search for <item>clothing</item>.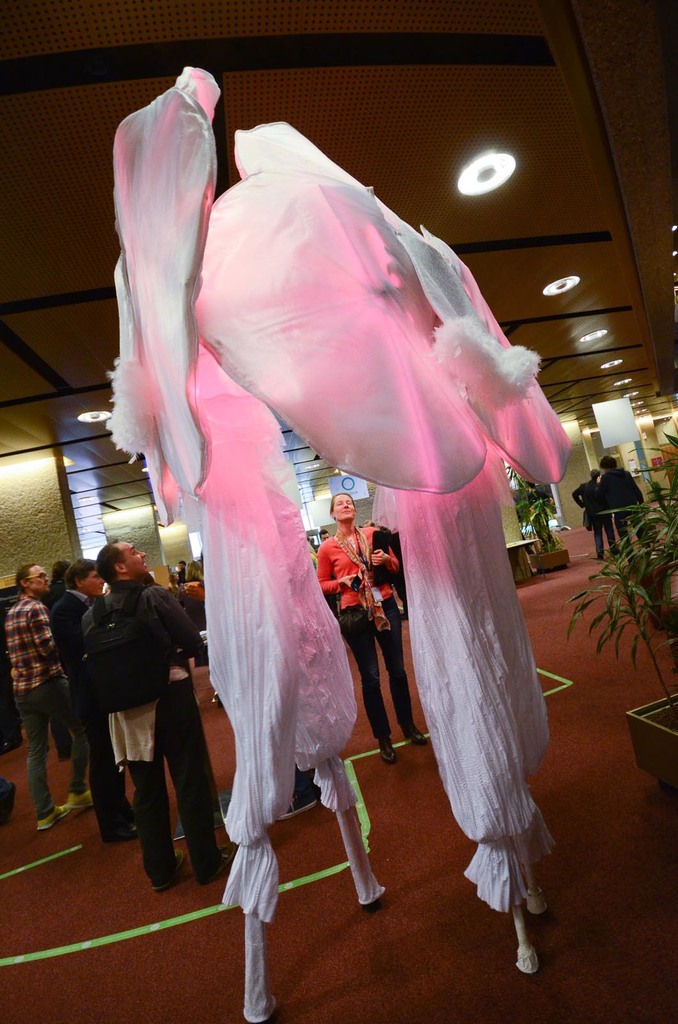
Found at (318, 520, 398, 741).
